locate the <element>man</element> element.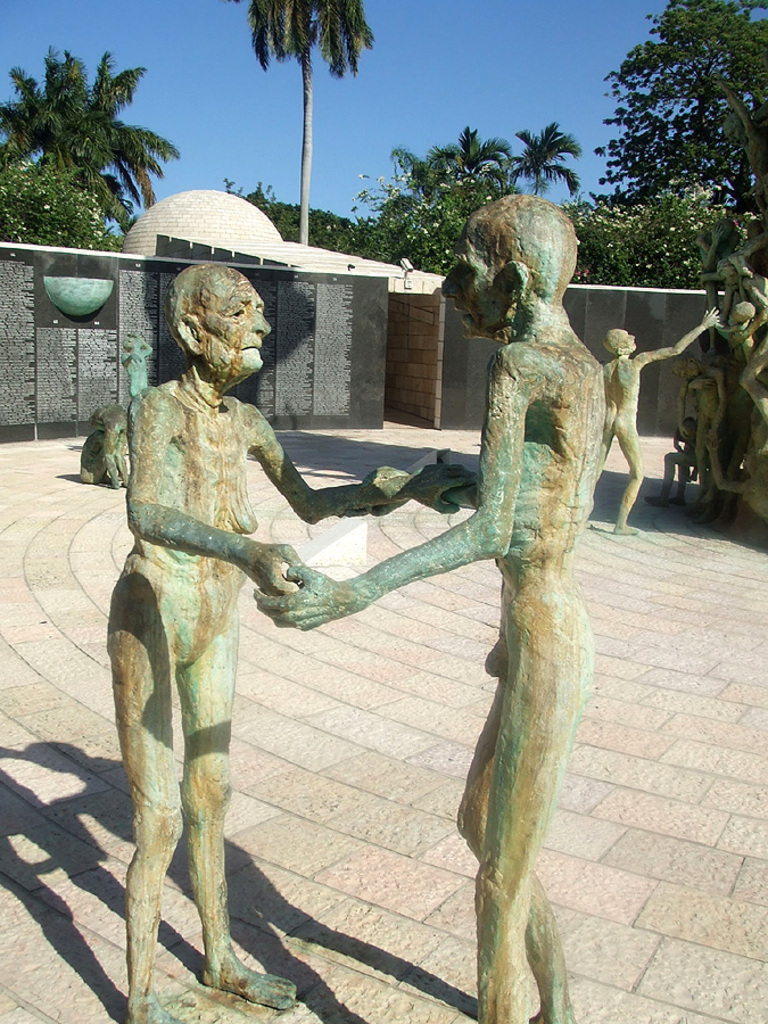
Element bbox: [102, 261, 416, 1023].
